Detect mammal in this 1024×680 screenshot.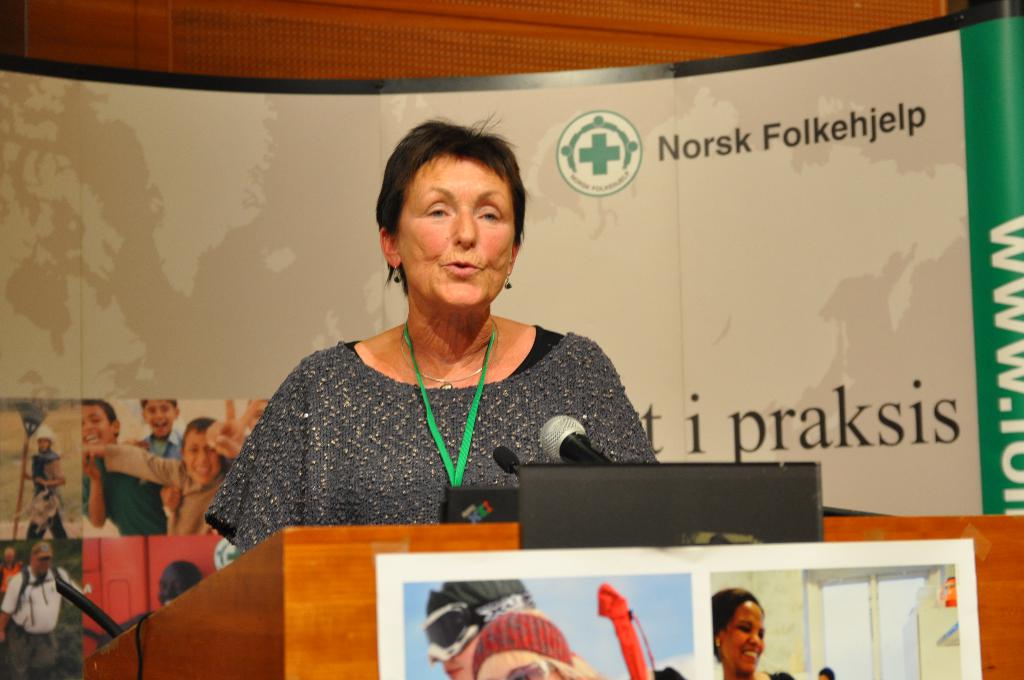
Detection: (814,667,840,679).
